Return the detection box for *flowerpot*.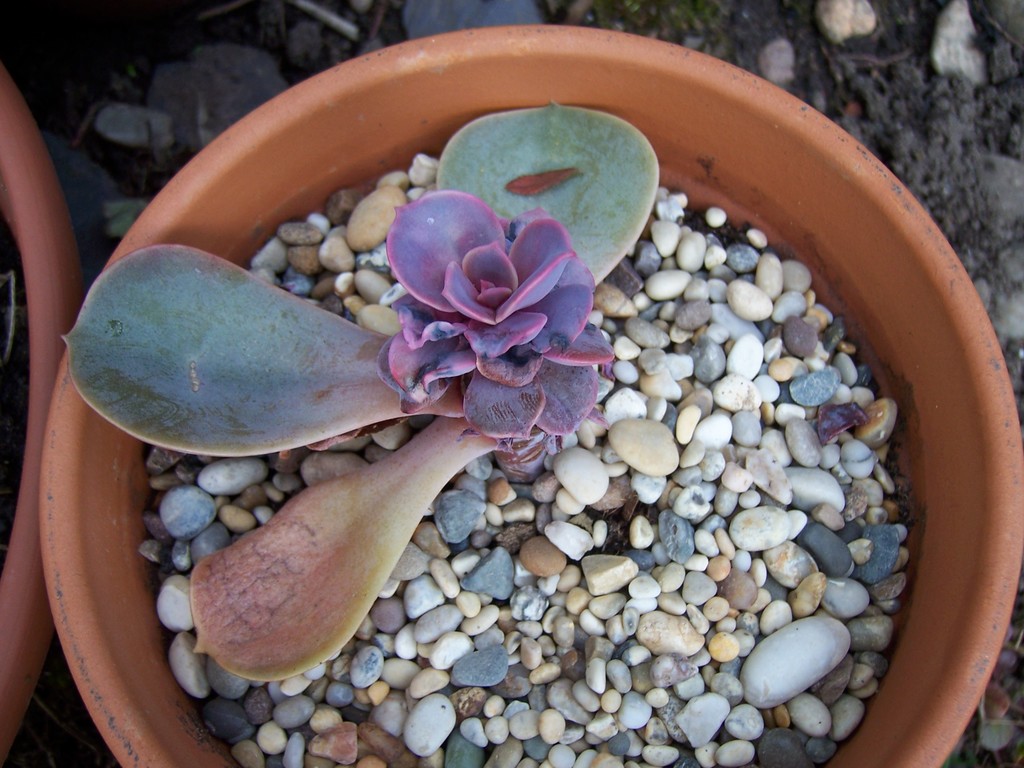
box(38, 23, 1023, 767).
